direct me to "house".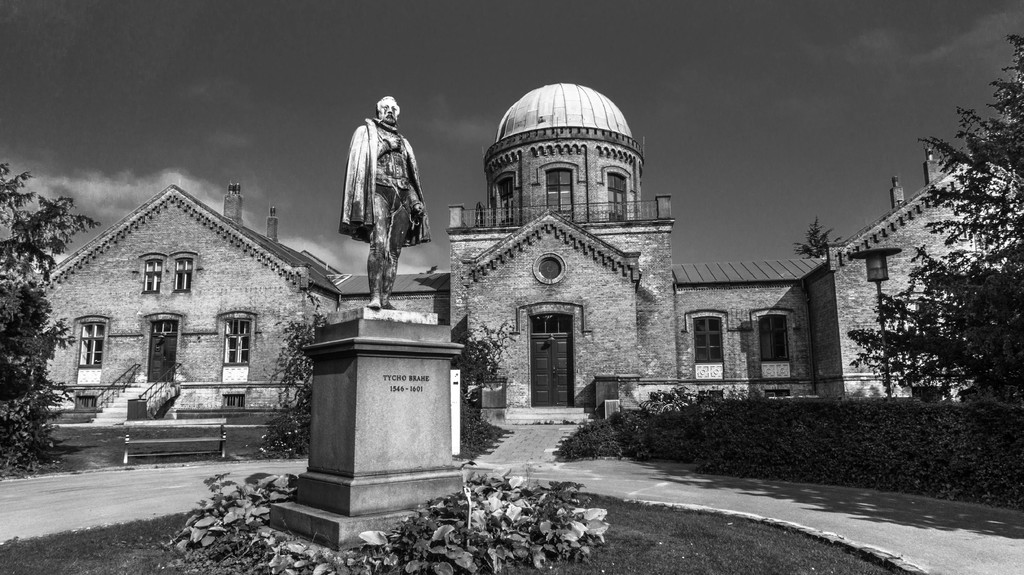
Direction: l=58, t=154, r=342, b=455.
